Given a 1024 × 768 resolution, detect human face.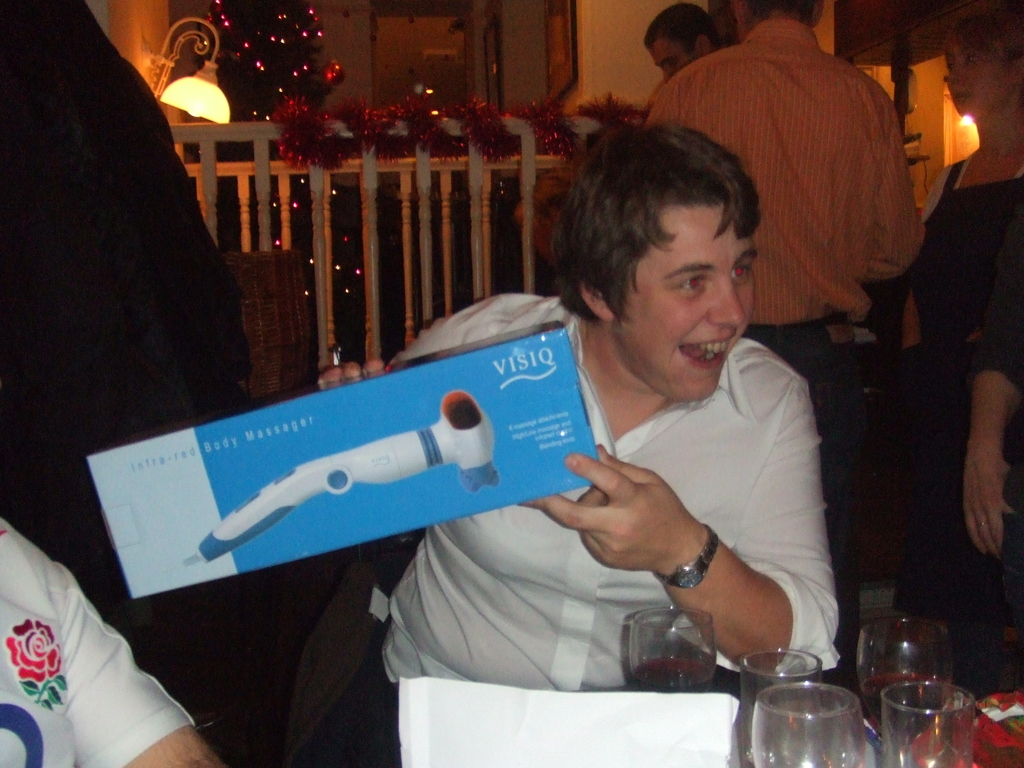
(x1=608, y1=203, x2=758, y2=405).
